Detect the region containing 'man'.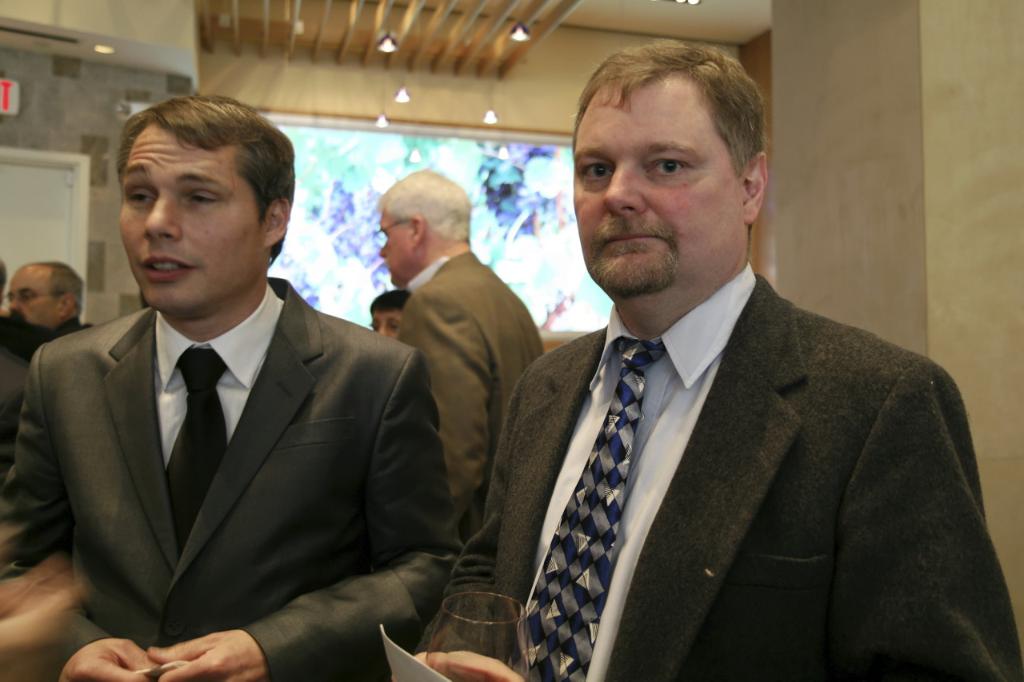
box(368, 289, 423, 348).
